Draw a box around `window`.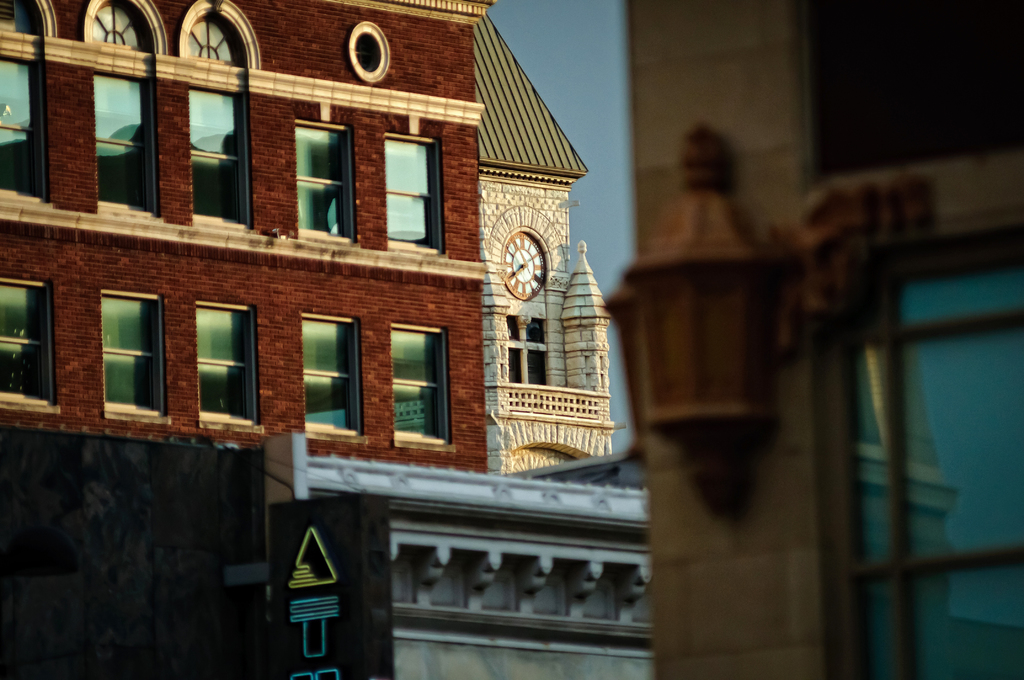
bbox=(804, 219, 1023, 679).
